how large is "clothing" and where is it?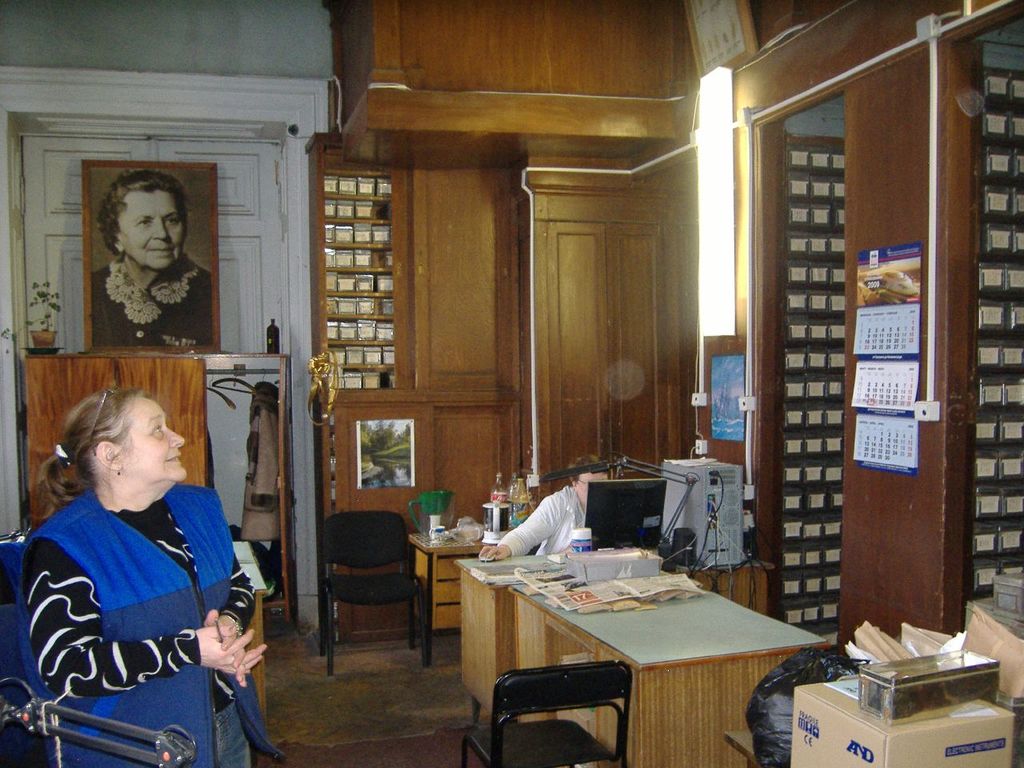
Bounding box: (x1=20, y1=455, x2=256, y2=745).
